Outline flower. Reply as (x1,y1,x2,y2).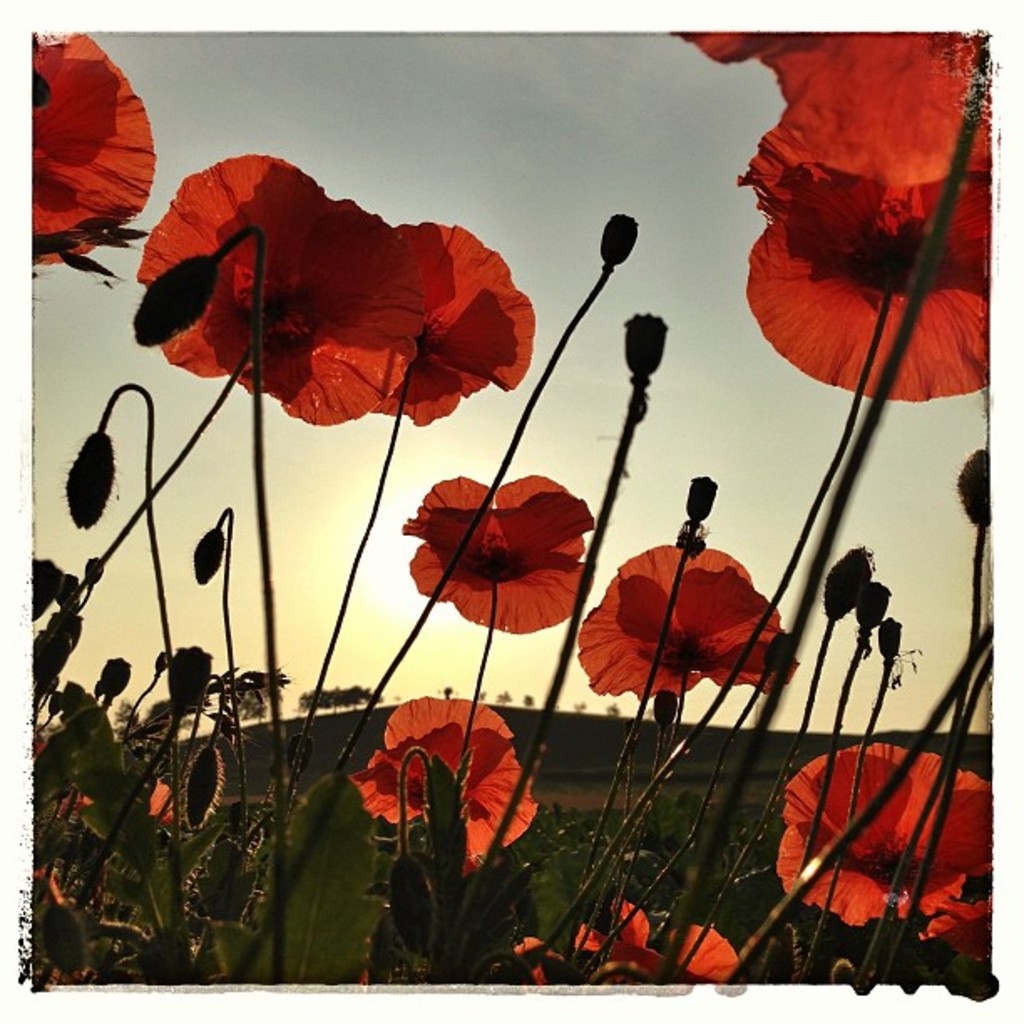
(684,23,1016,408).
